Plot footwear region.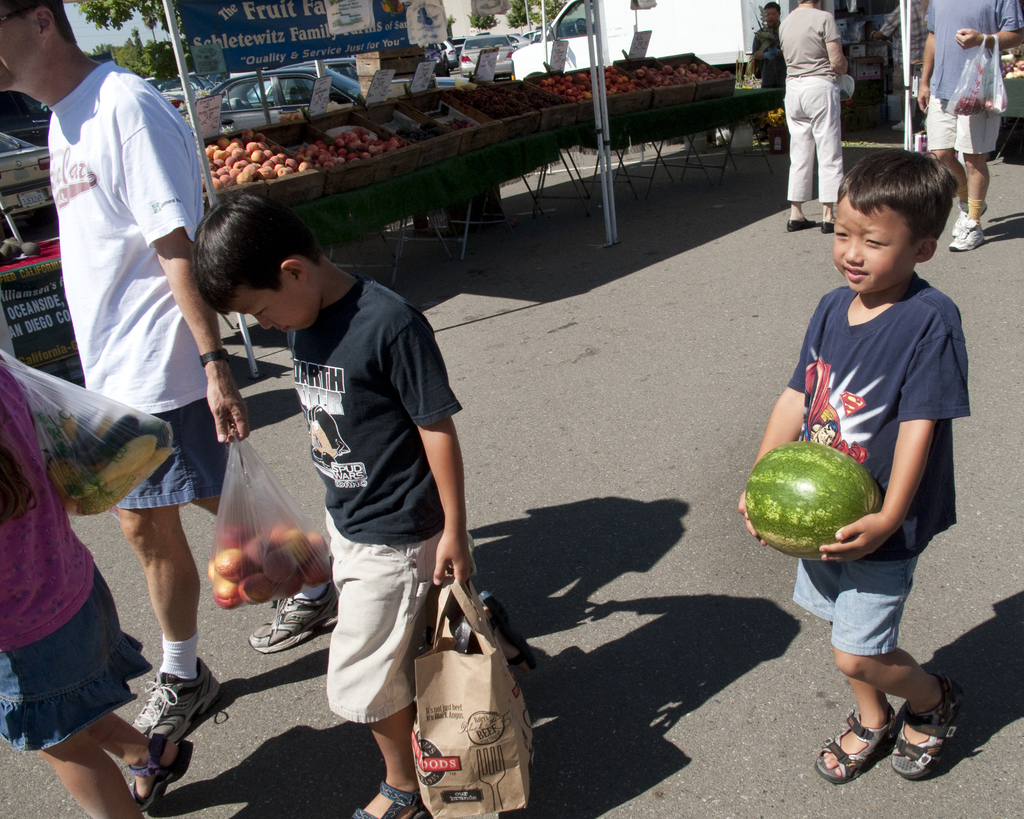
Plotted at rect(891, 668, 968, 789).
